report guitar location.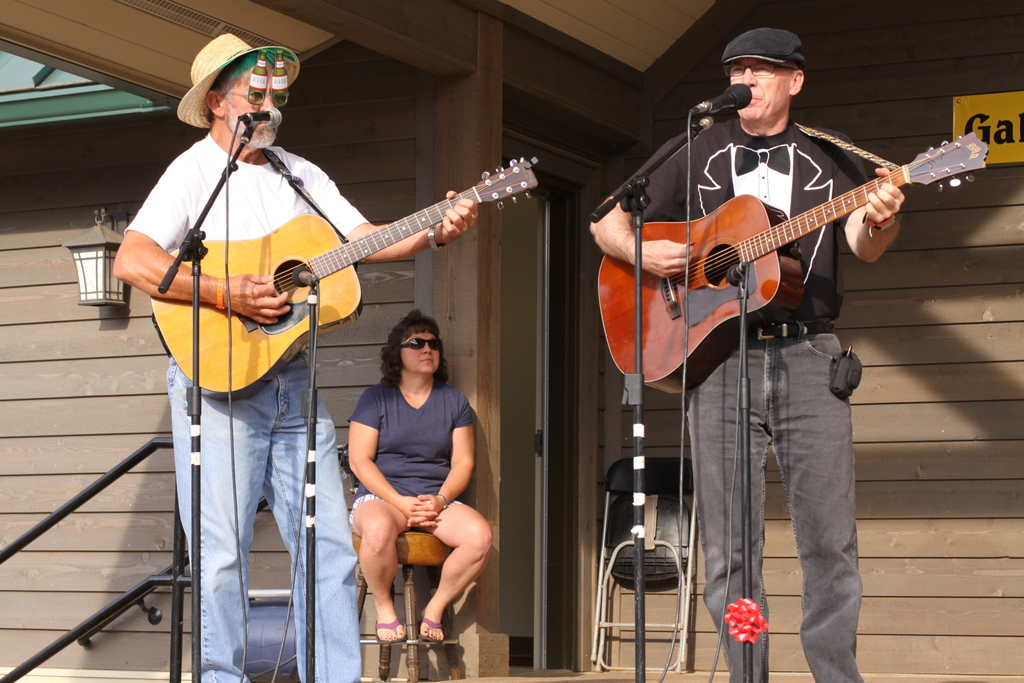
Report: locate(146, 156, 543, 397).
